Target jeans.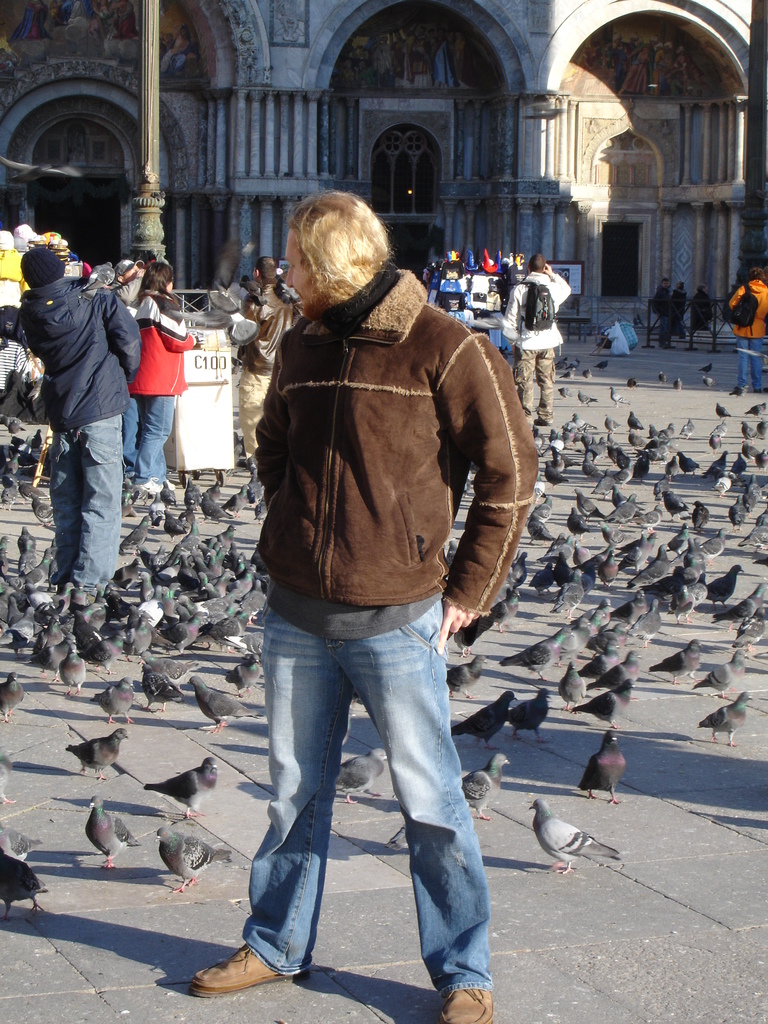
Target region: <bbox>52, 421, 122, 596</bbox>.
